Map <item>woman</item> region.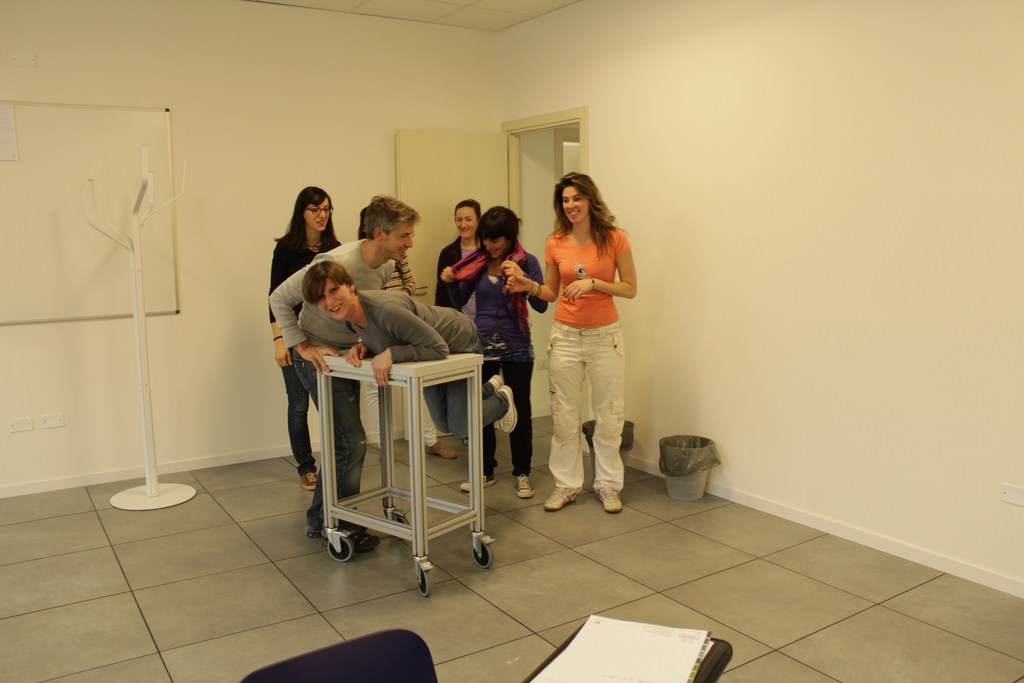
Mapped to {"left": 266, "top": 185, "right": 339, "bottom": 493}.
